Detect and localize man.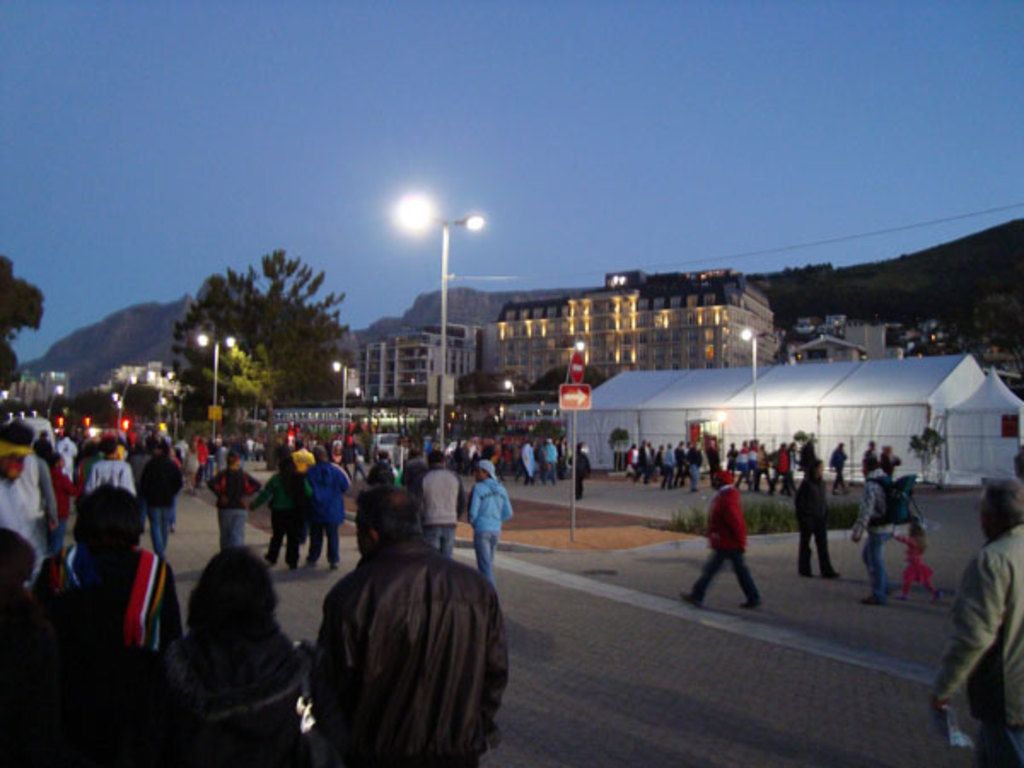
Localized at crop(302, 445, 346, 570).
